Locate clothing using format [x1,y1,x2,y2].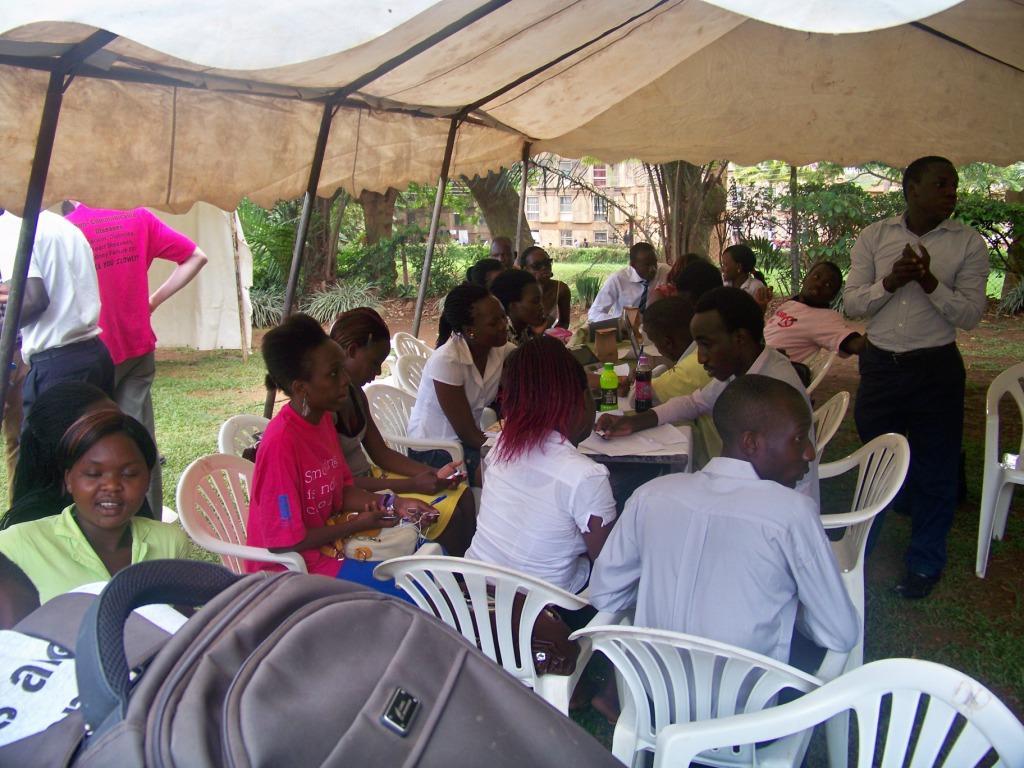
[584,257,670,321].
